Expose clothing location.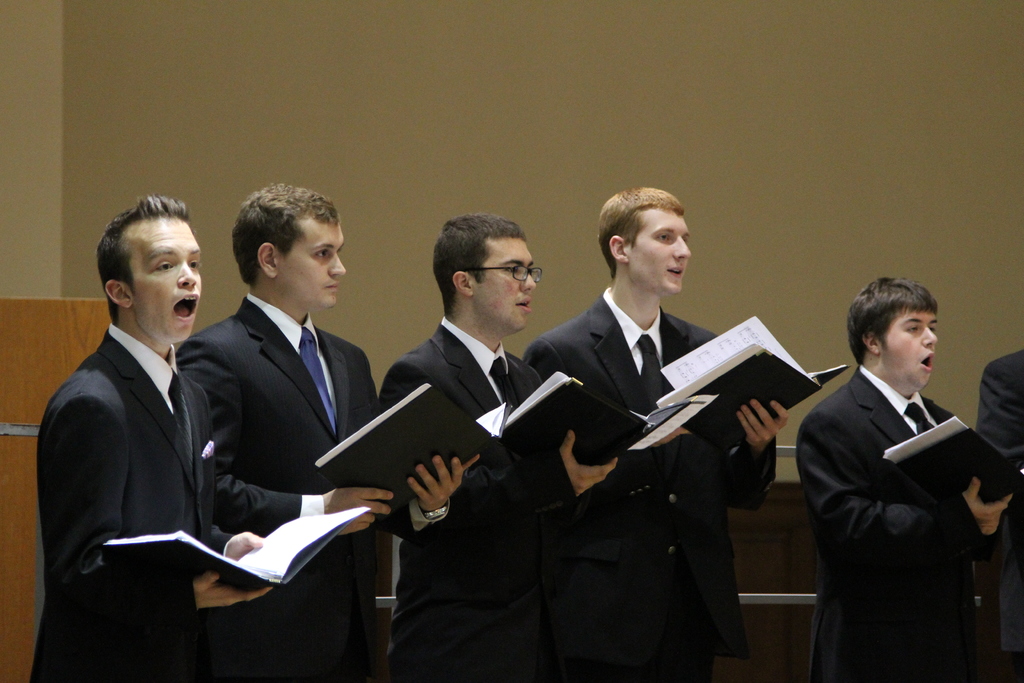
Exposed at <box>387,317,580,682</box>.
